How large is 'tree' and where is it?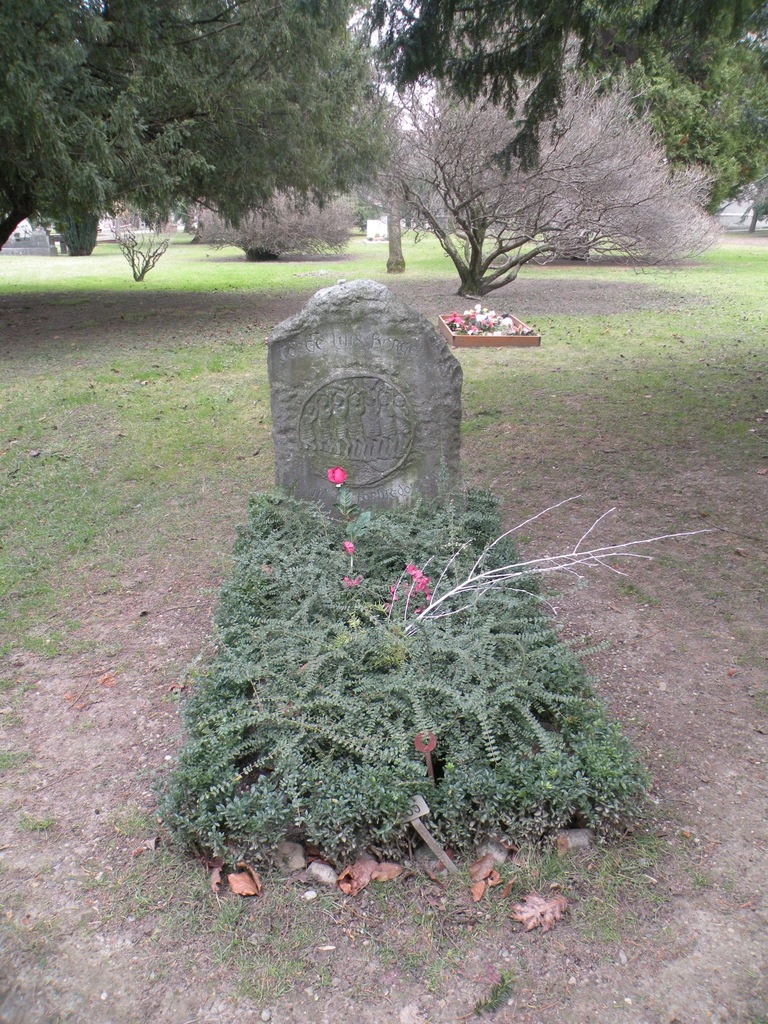
Bounding box: bbox(191, 186, 369, 266).
